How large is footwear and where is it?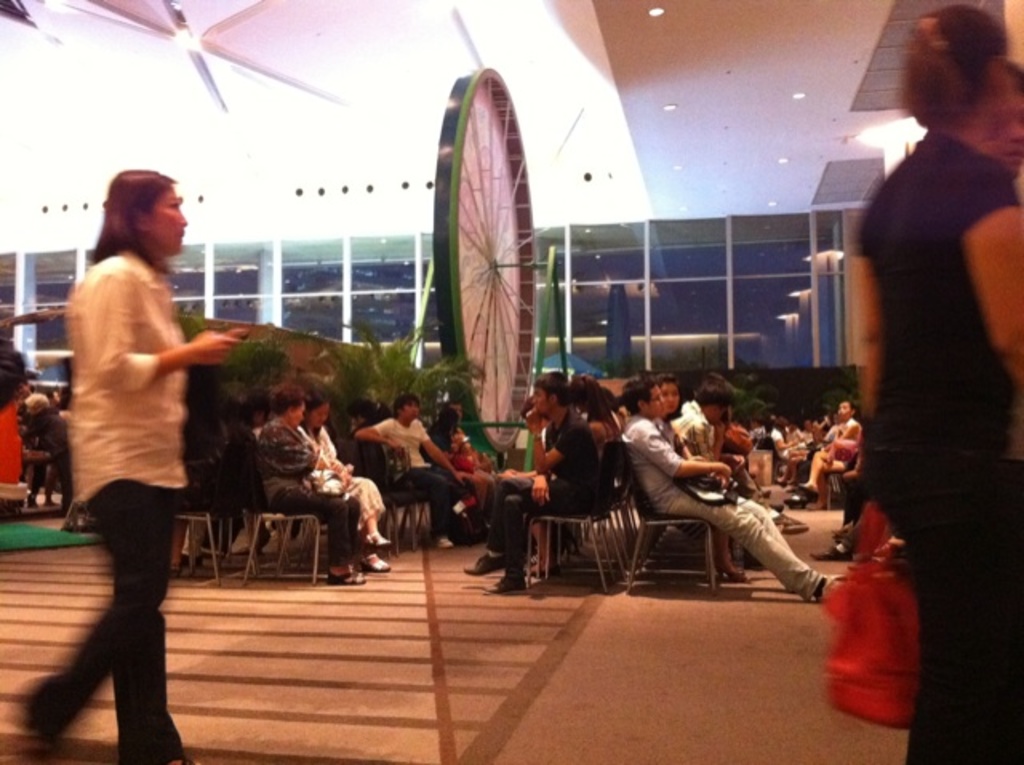
Bounding box: BBox(368, 528, 387, 544).
